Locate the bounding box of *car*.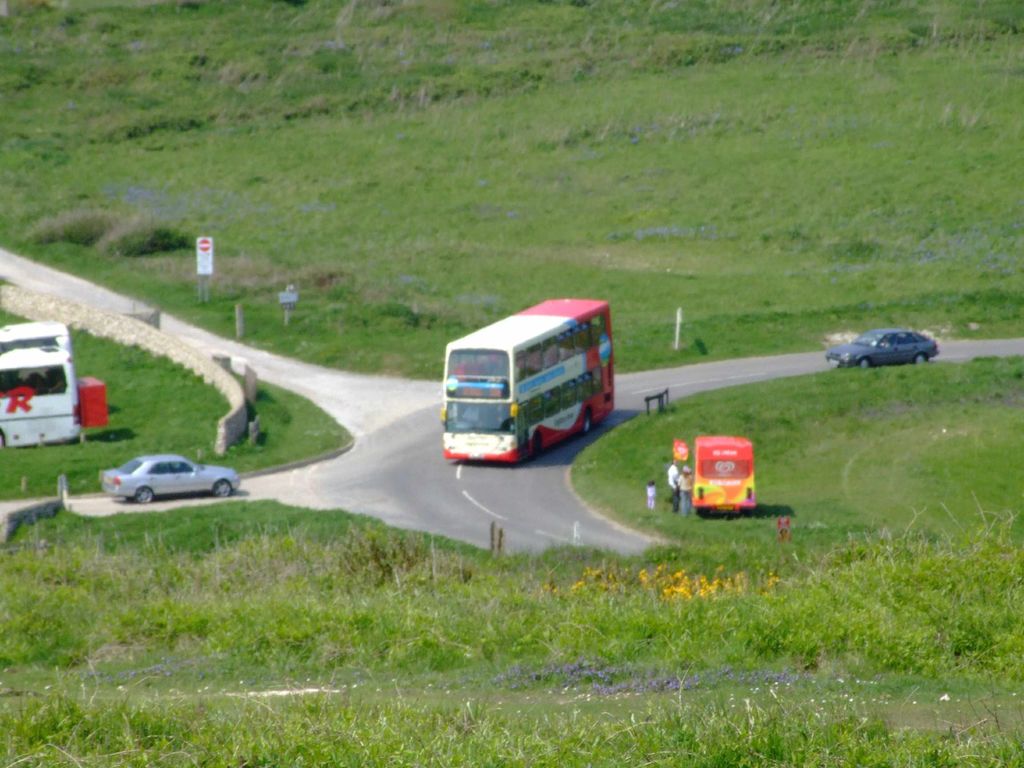
Bounding box: (97, 451, 231, 513).
